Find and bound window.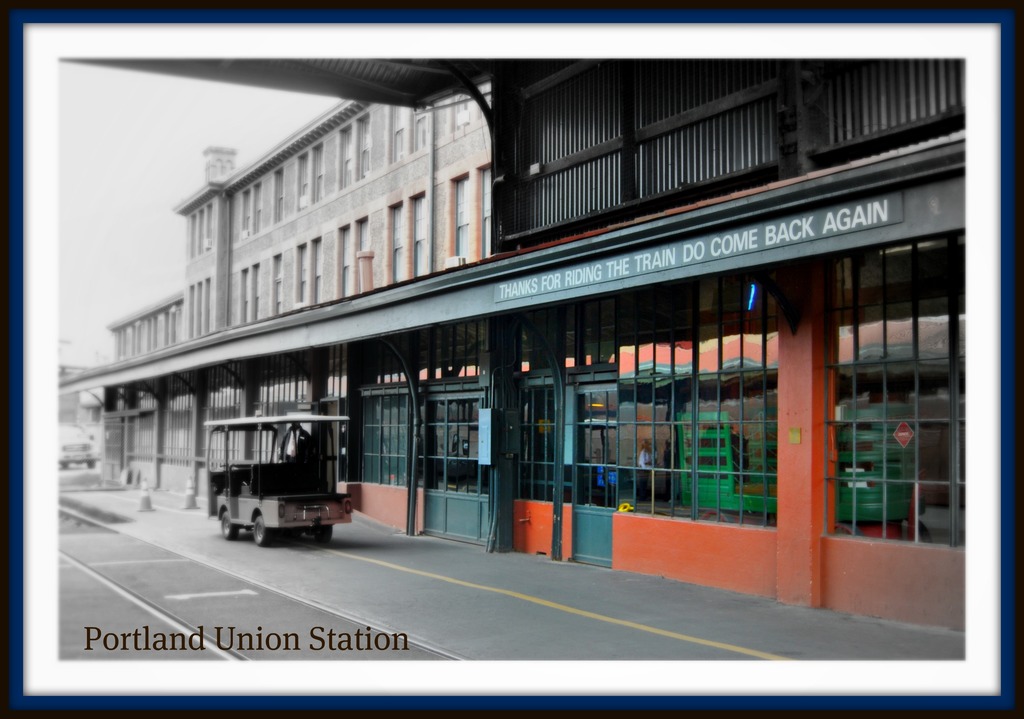
Bound: <region>250, 264, 259, 321</region>.
